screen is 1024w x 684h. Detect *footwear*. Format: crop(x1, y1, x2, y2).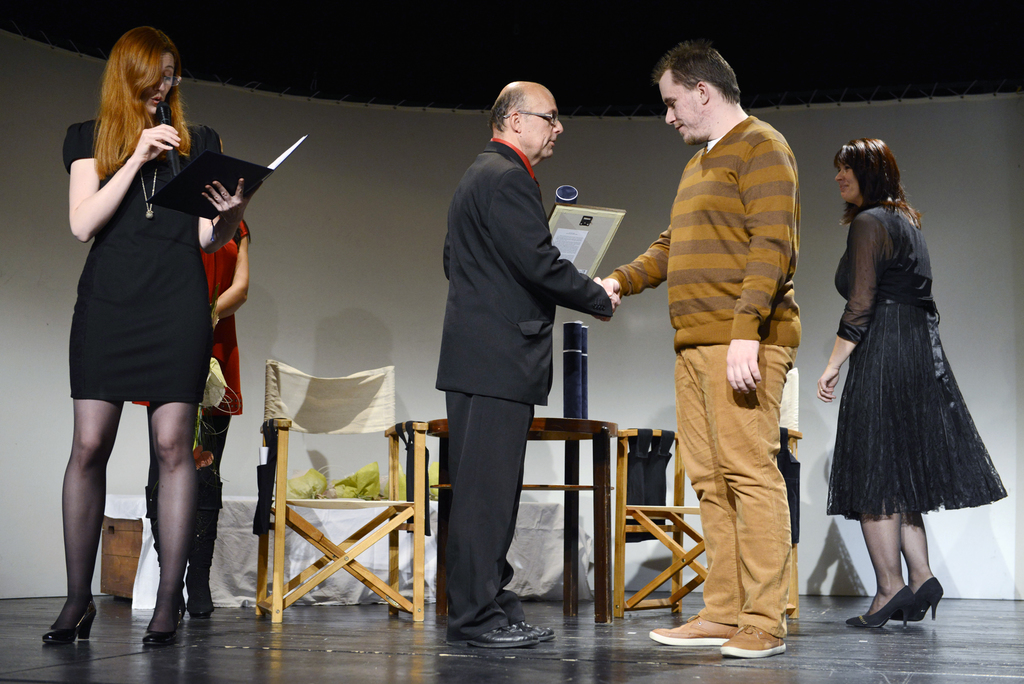
crop(719, 623, 781, 656).
